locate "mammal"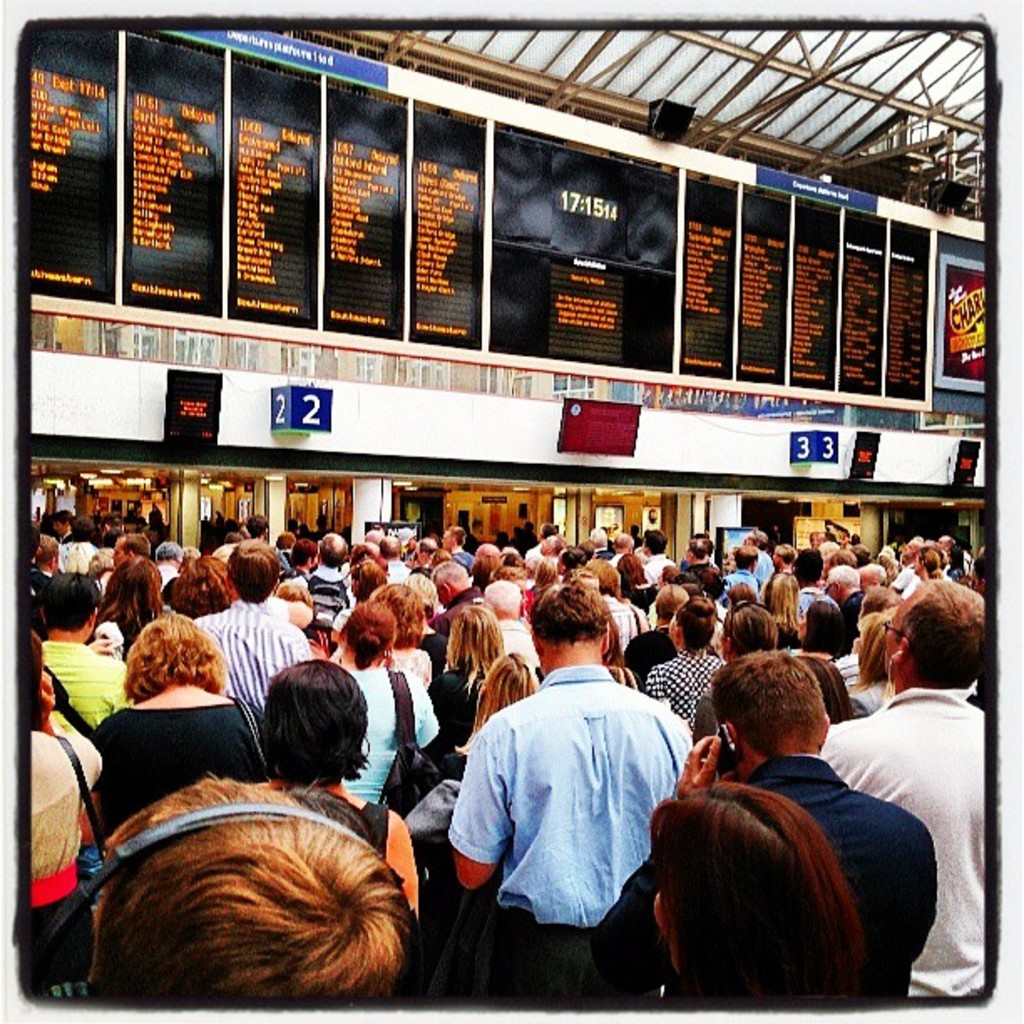
box=[432, 579, 686, 1023]
